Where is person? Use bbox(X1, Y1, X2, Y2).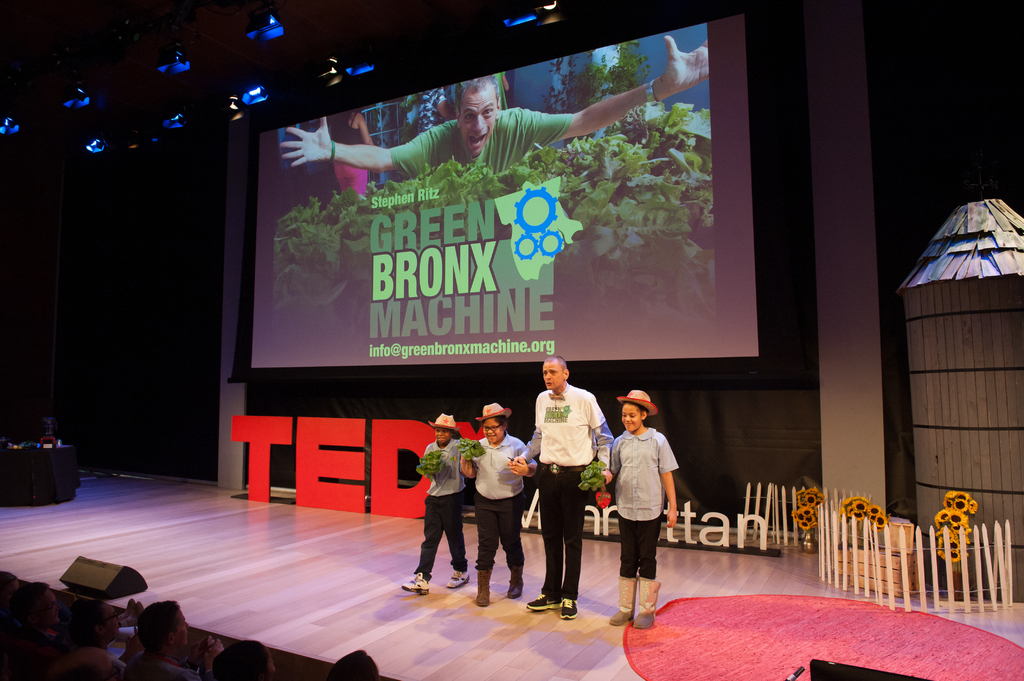
bbox(282, 36, 709, 174).
